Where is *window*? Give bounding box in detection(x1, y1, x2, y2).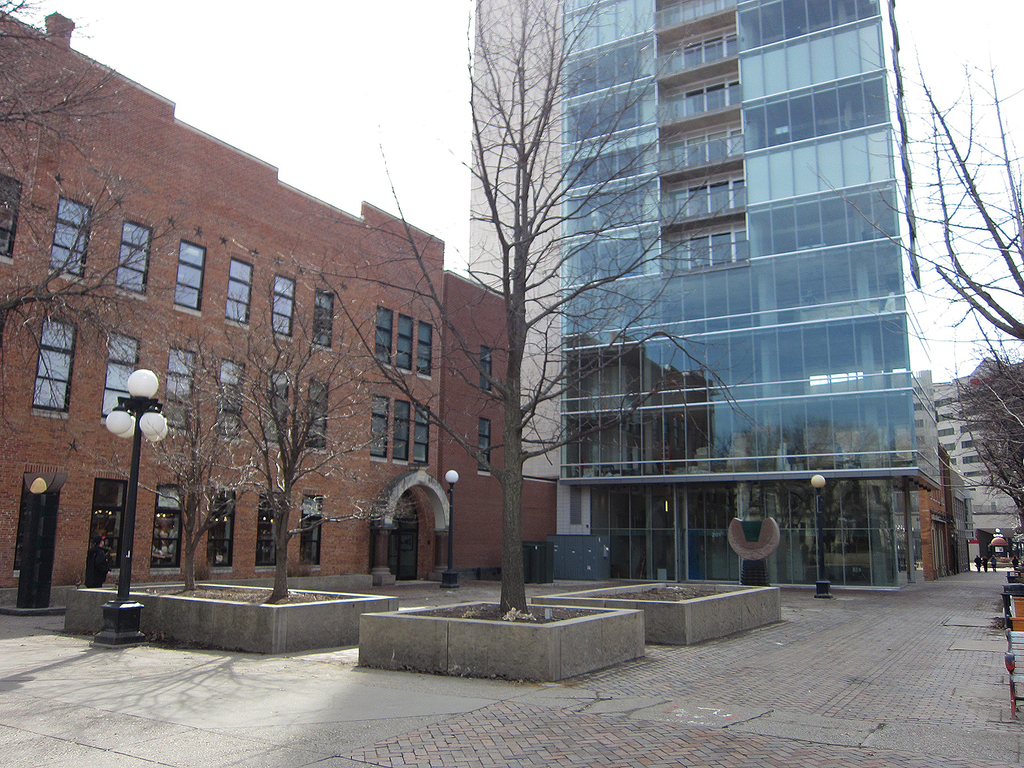
detection(1, 176, 23, 258).
